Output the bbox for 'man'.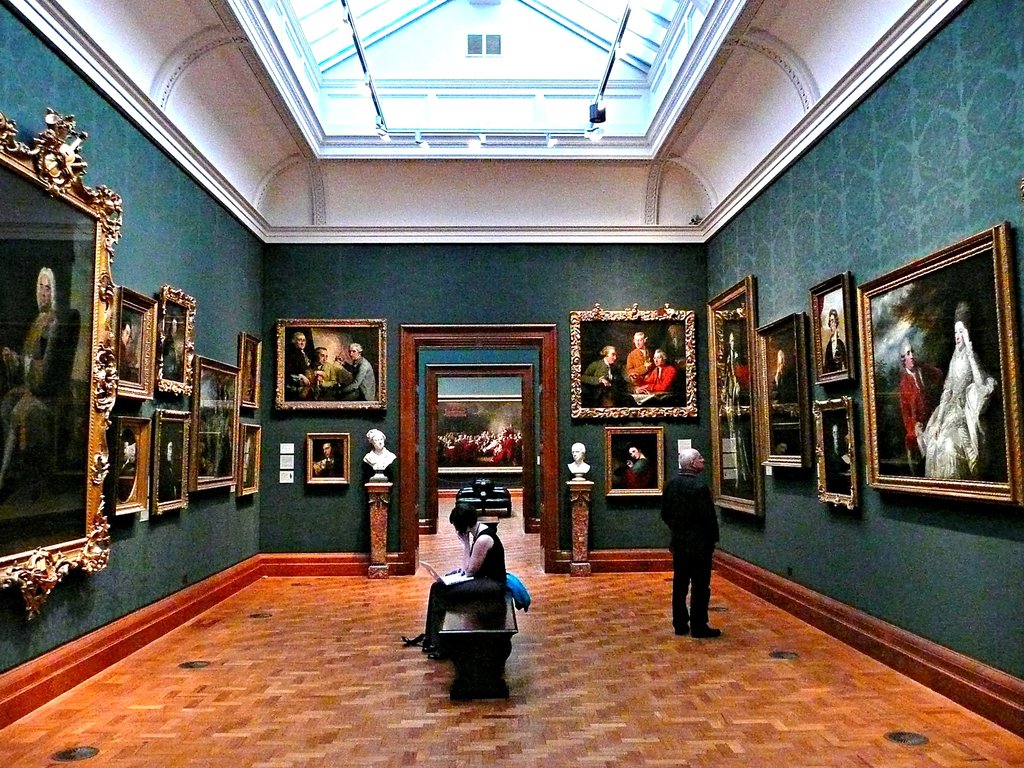
311:440:341:476.
